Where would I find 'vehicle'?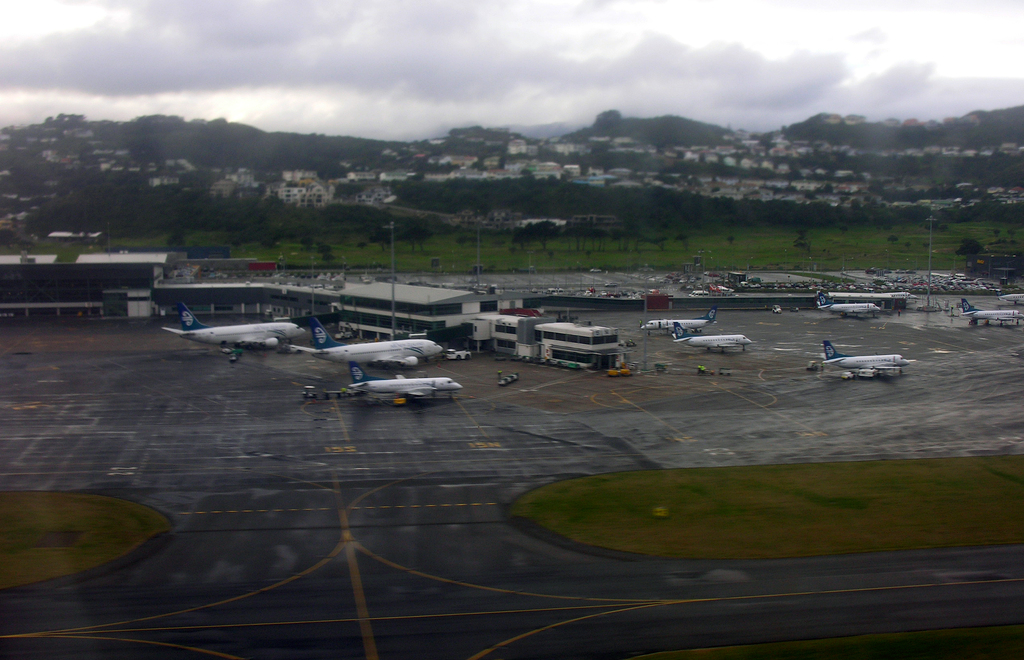
At 285, 314, 444, 368.
